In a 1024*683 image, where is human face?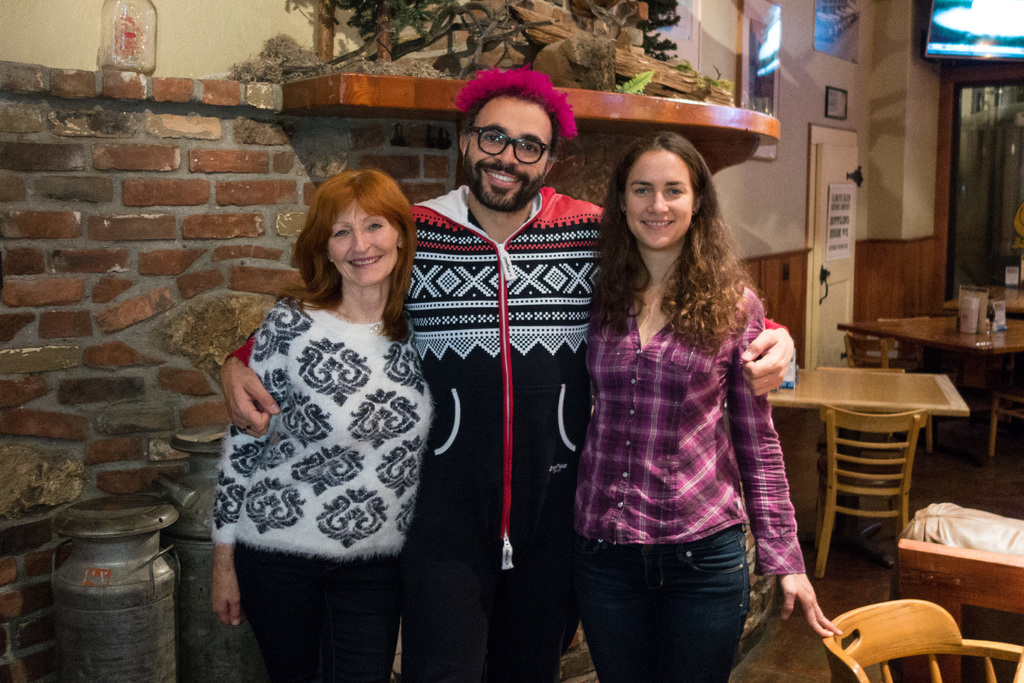
BBox(469, 92, 561, 211).
